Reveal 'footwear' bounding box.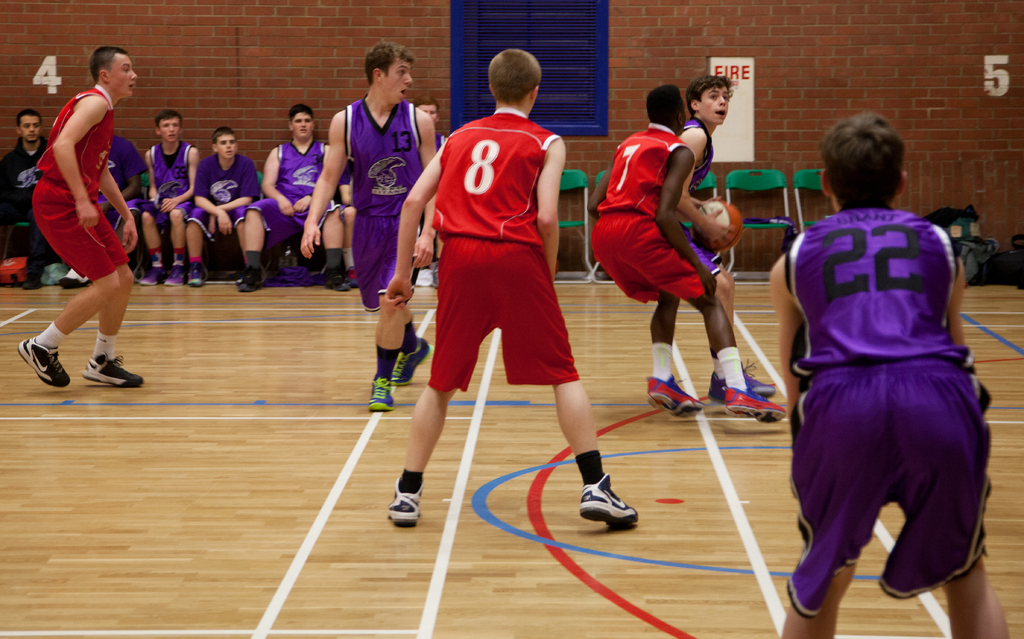
Revealed: box=[140, 259, 163, 288].
